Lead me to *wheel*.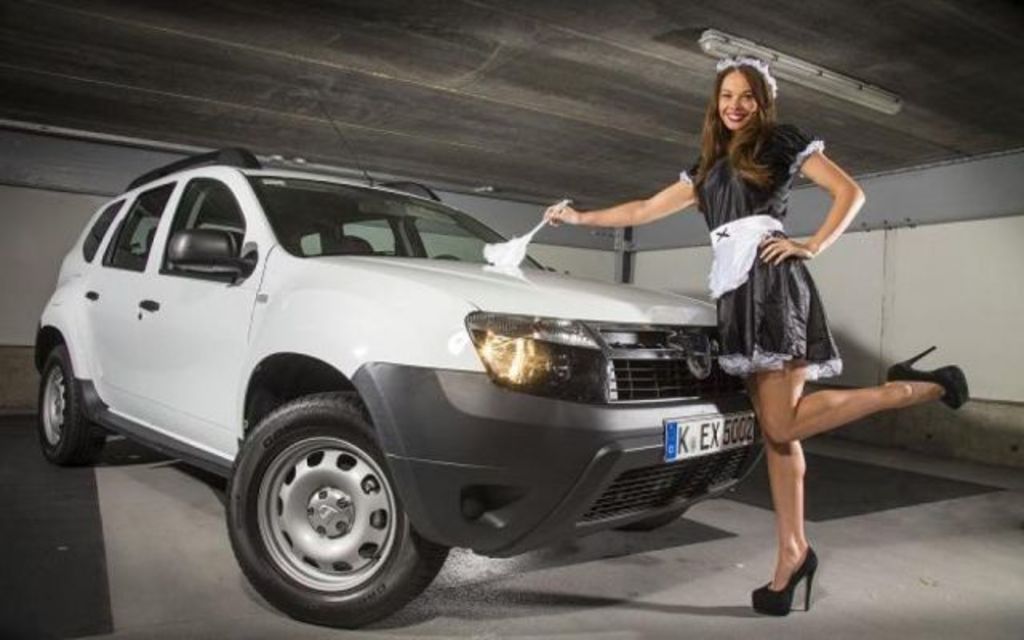
Lead to BBox(226, 406, 410, 616).
